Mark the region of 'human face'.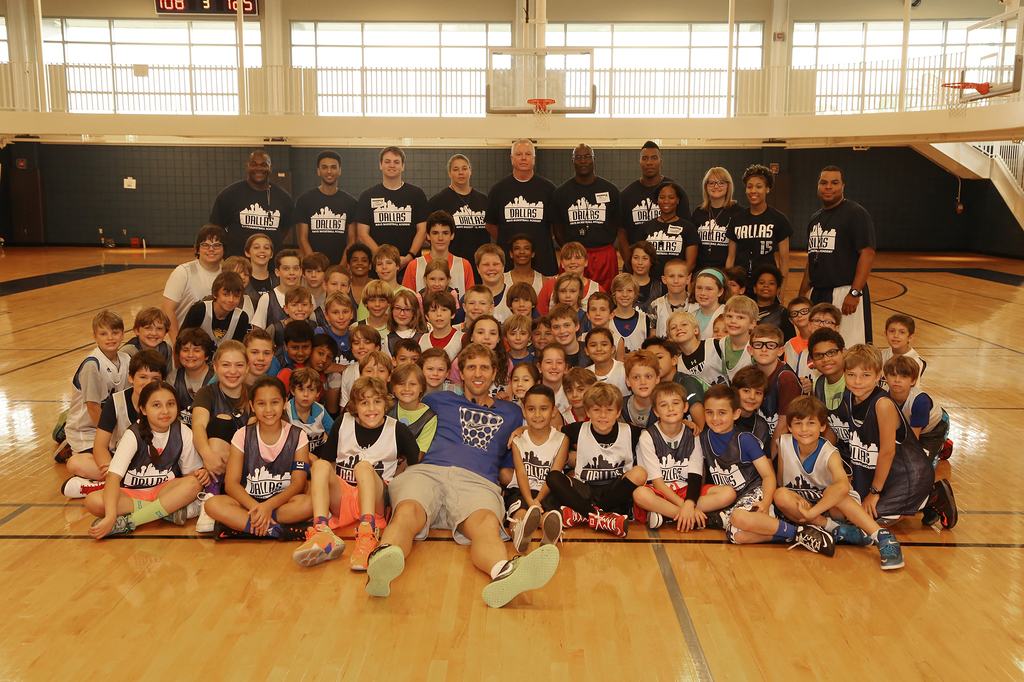
Region: l=739, t=386, r=761, b=410.
